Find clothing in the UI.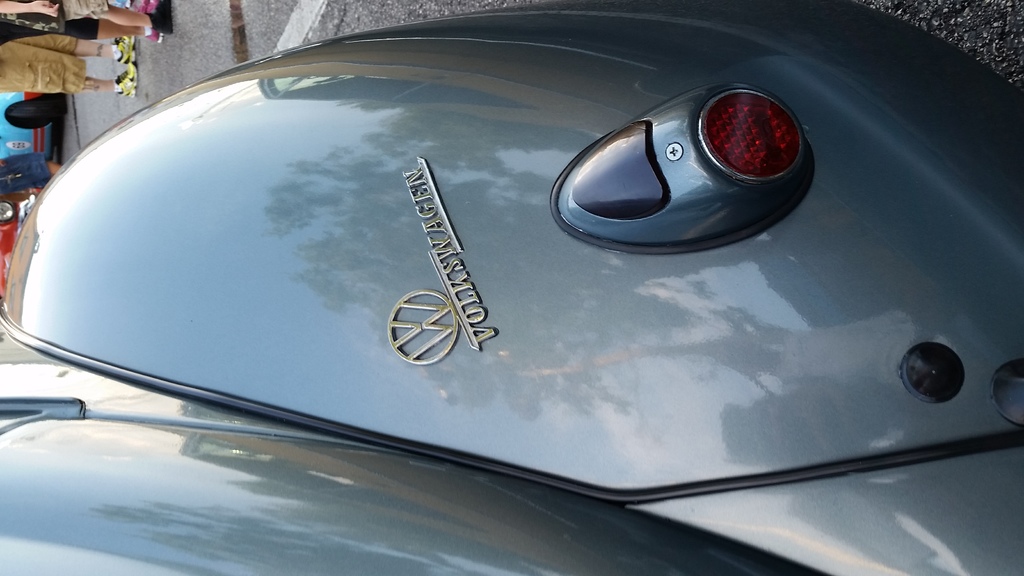
UI element at left=0, top=163, right=47, bottom=191.
